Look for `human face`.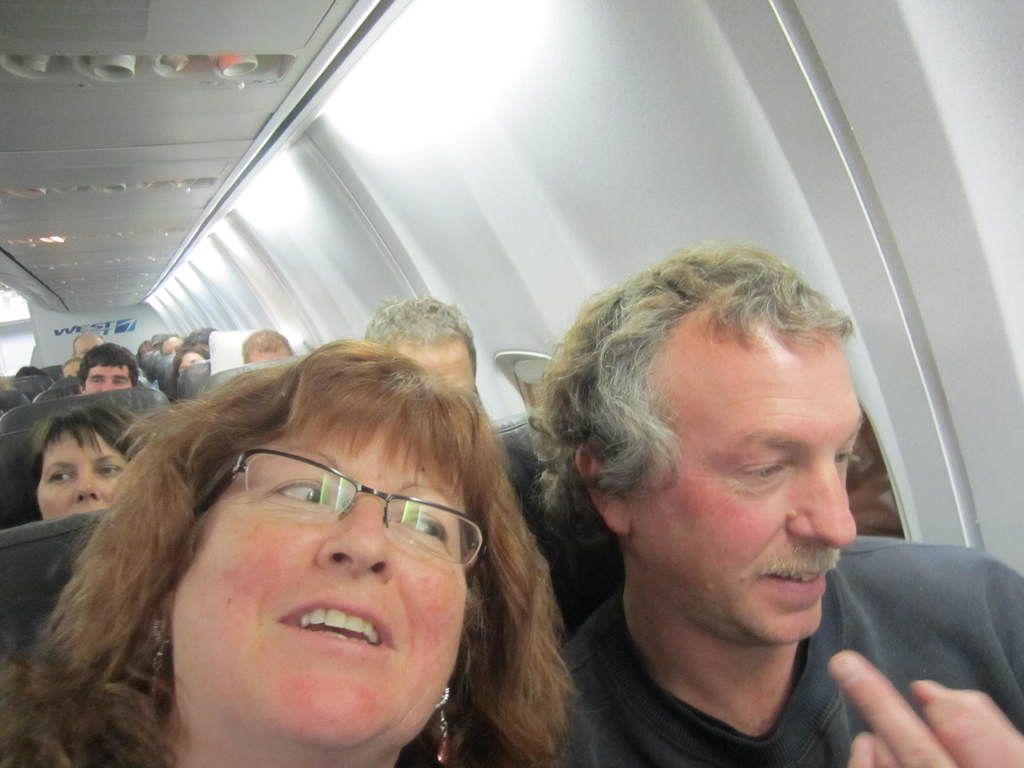
Found: Rect(625, 323, 868, 646).
